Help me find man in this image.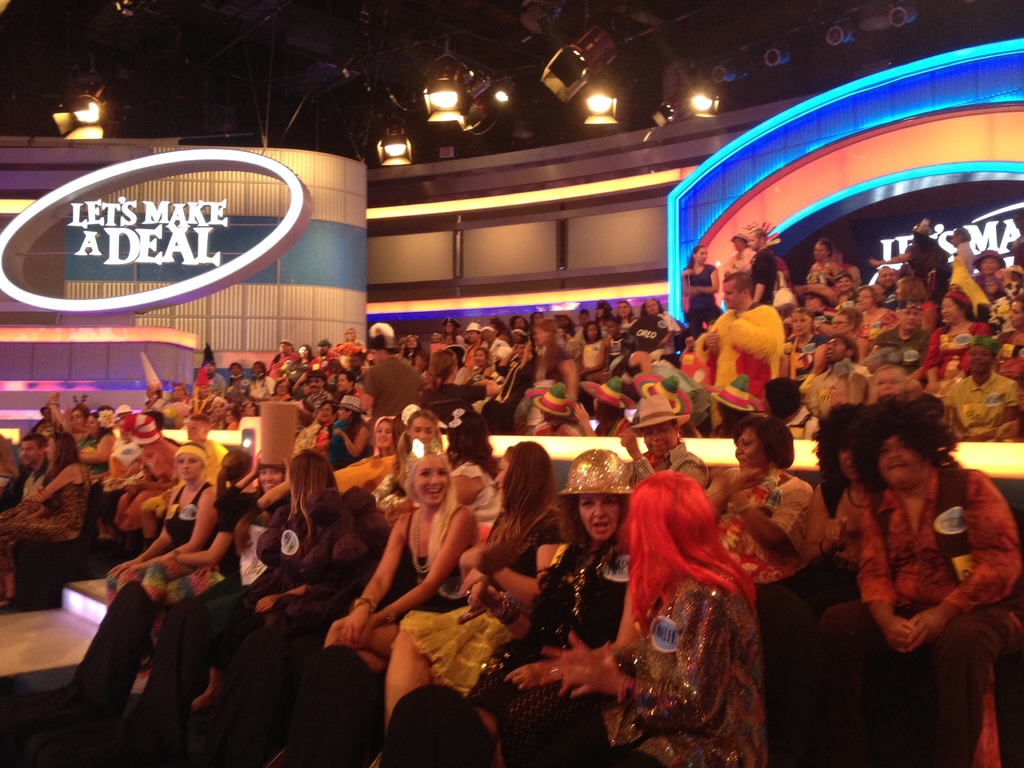
Found it: l=816, t=392, r=1023, b=767.
